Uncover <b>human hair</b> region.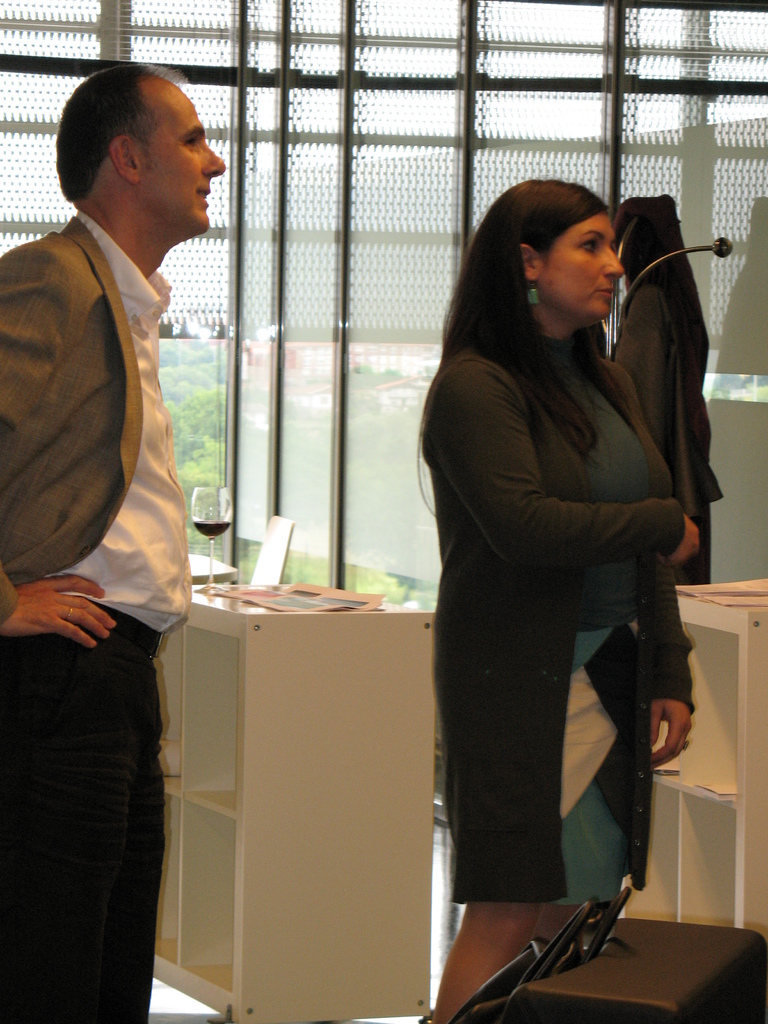
Uncovered: [449, 179, 656, 440].
